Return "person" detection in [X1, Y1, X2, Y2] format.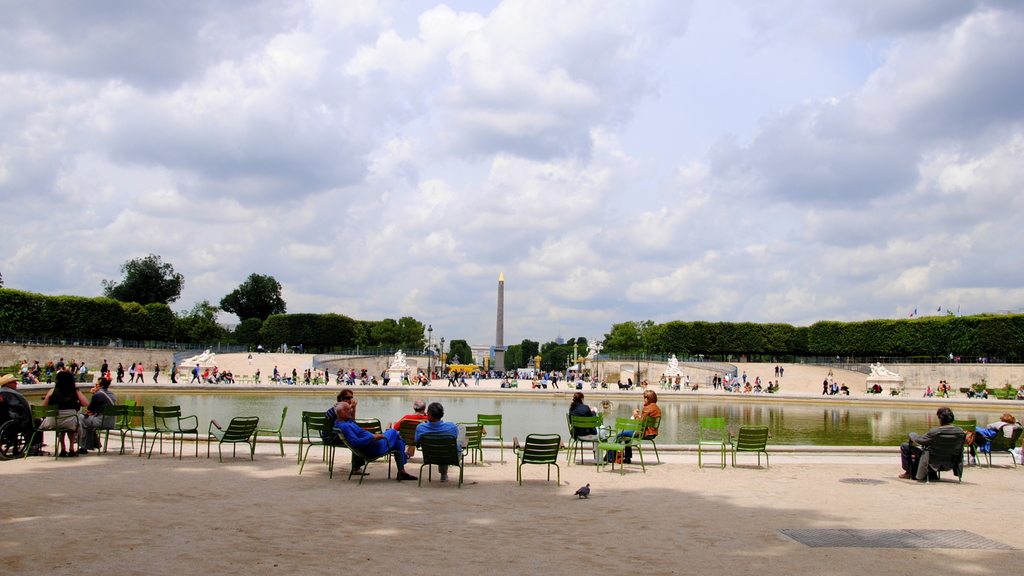
[45, 360, 52, 384].
